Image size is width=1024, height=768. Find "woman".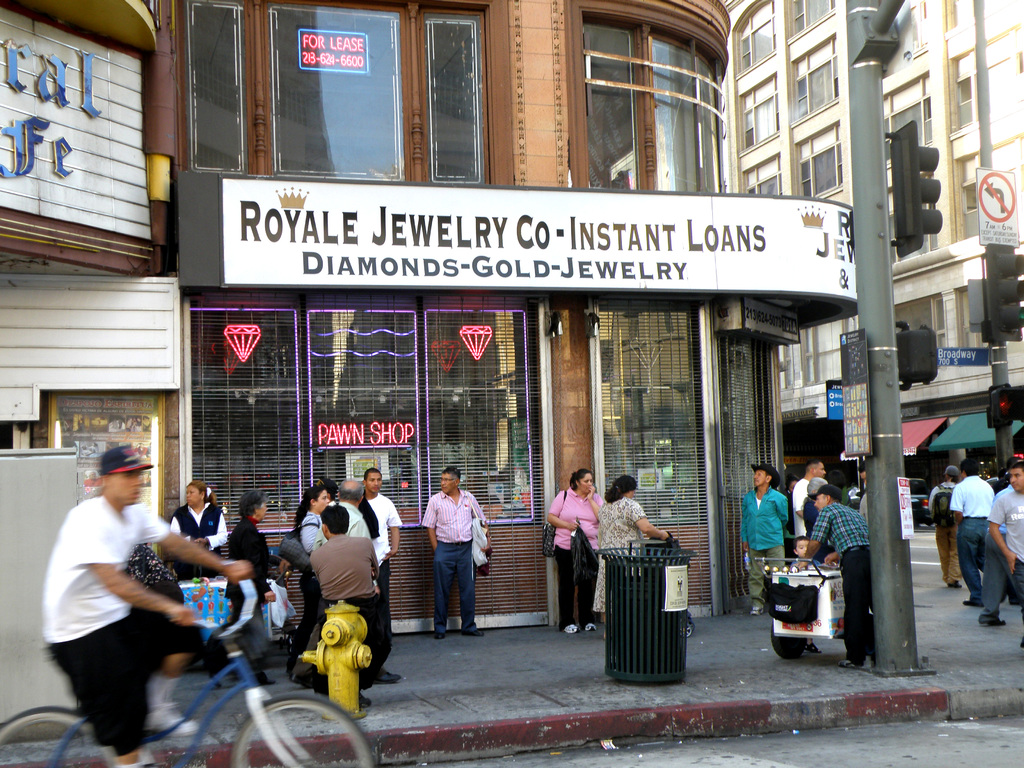
bbox=[784, 476, 799, 534].
